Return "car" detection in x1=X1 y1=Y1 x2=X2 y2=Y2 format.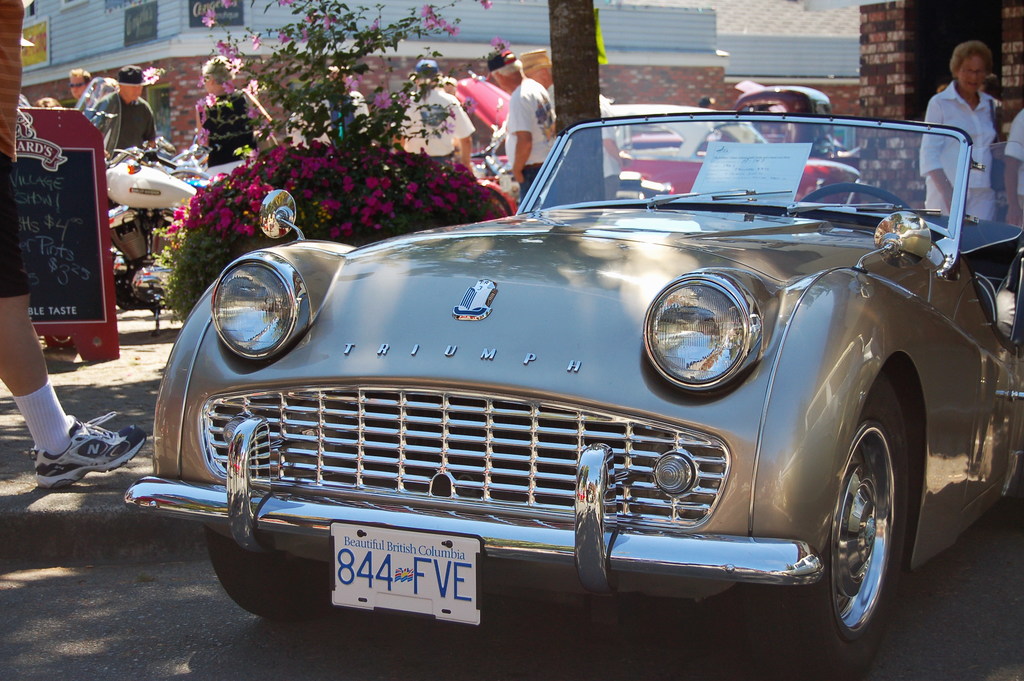
x1=452 y1=69 x2=855 y2=198.
